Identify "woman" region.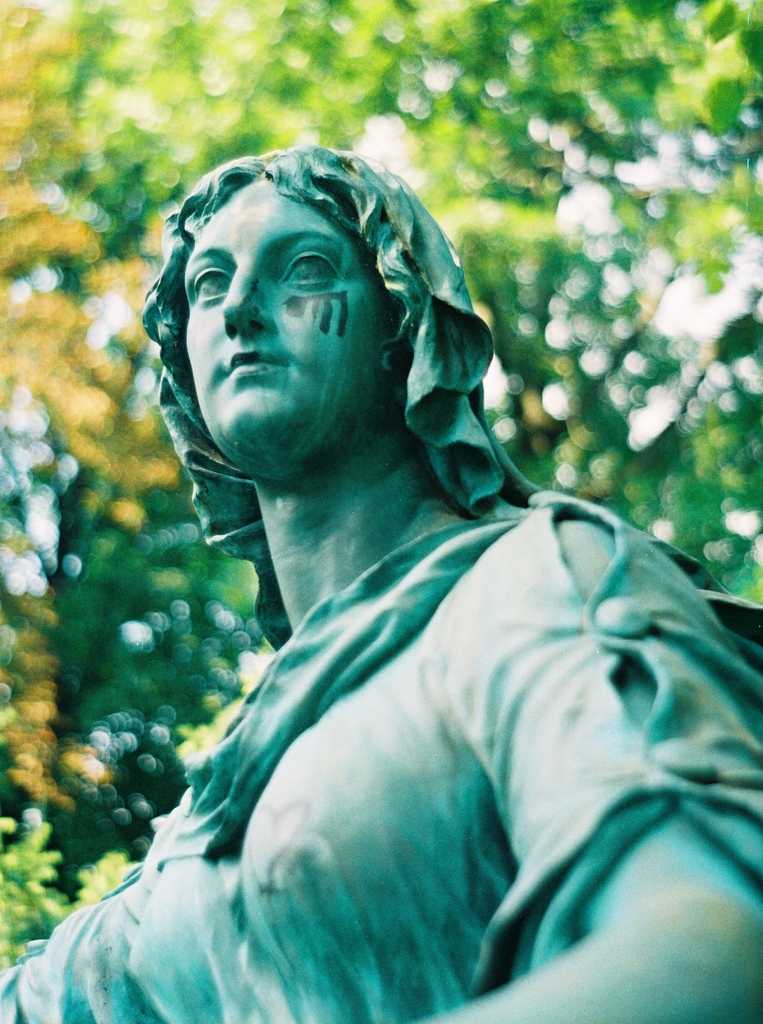
Region: bbox=(52, 60, 740, 1018).
